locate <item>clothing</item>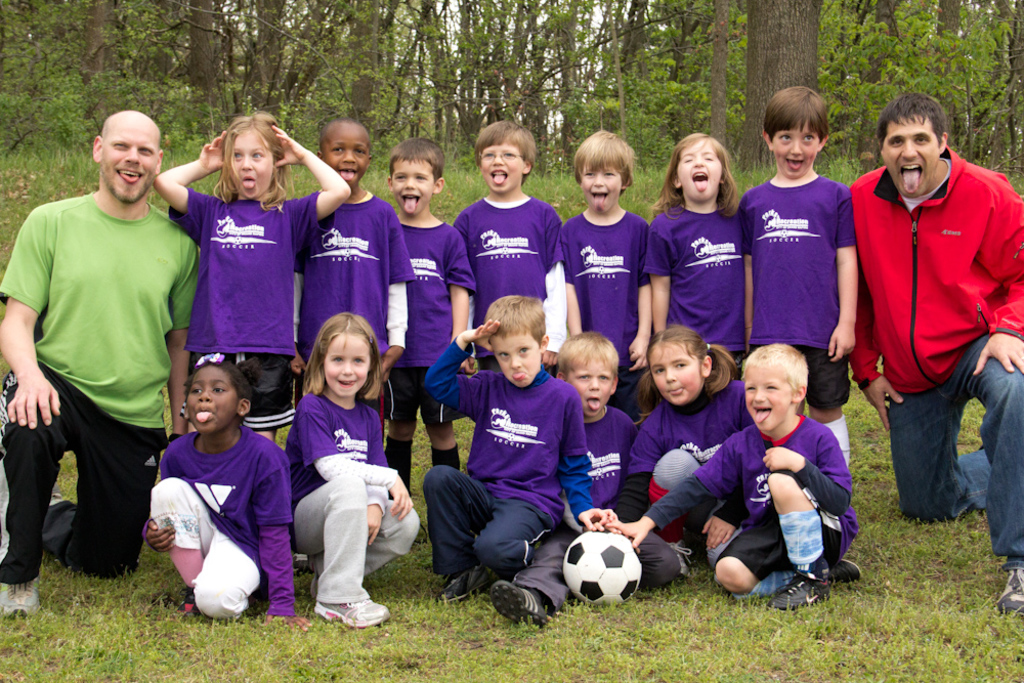
{"left": 447, "top": 188, "right": 567, "bottom": 332}
